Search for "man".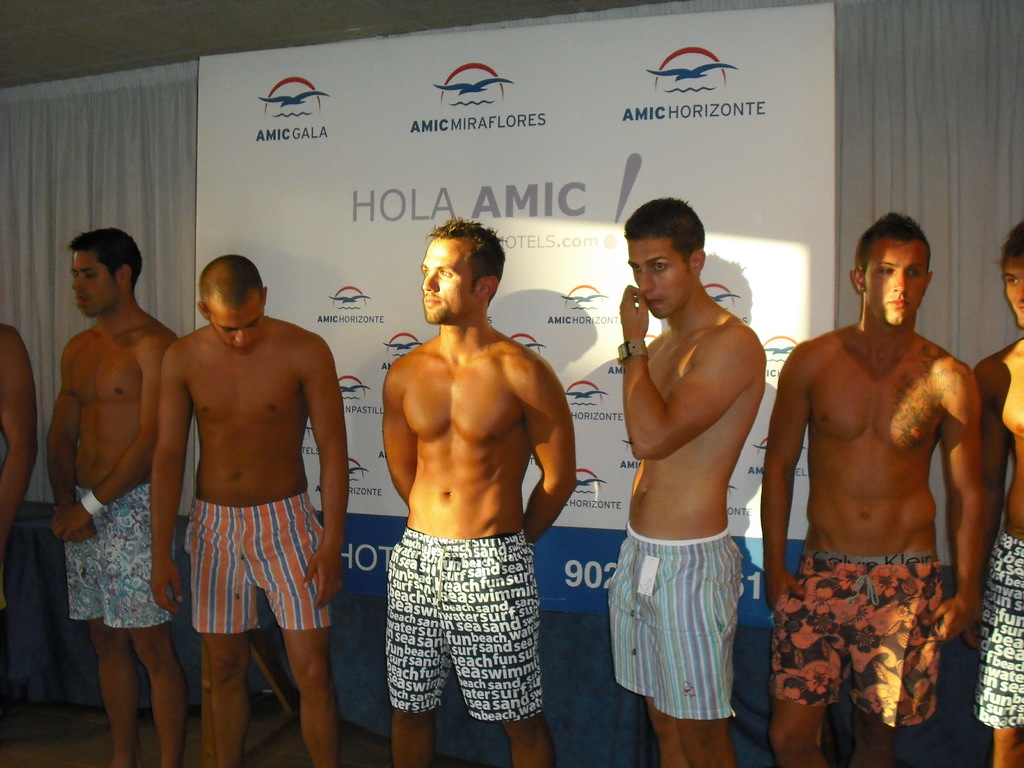
Found at x1=604, y1=193, x2=768, y2=767.
